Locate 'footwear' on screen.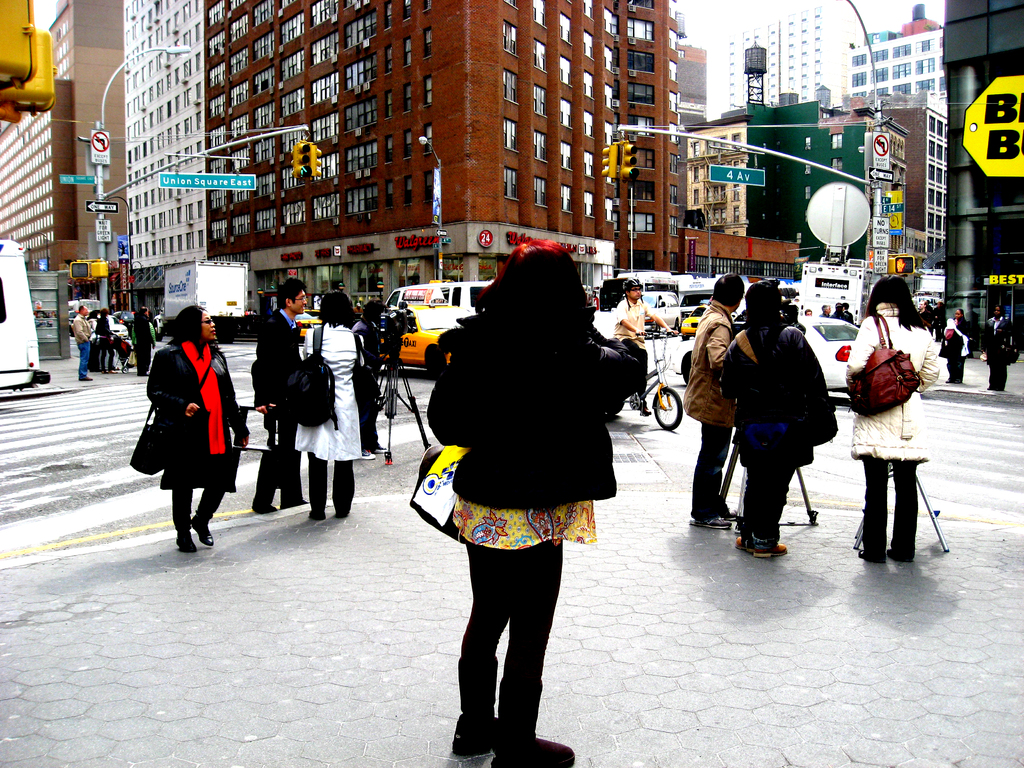
On screen at (left=307, top=511, right=324, bottom=522).
